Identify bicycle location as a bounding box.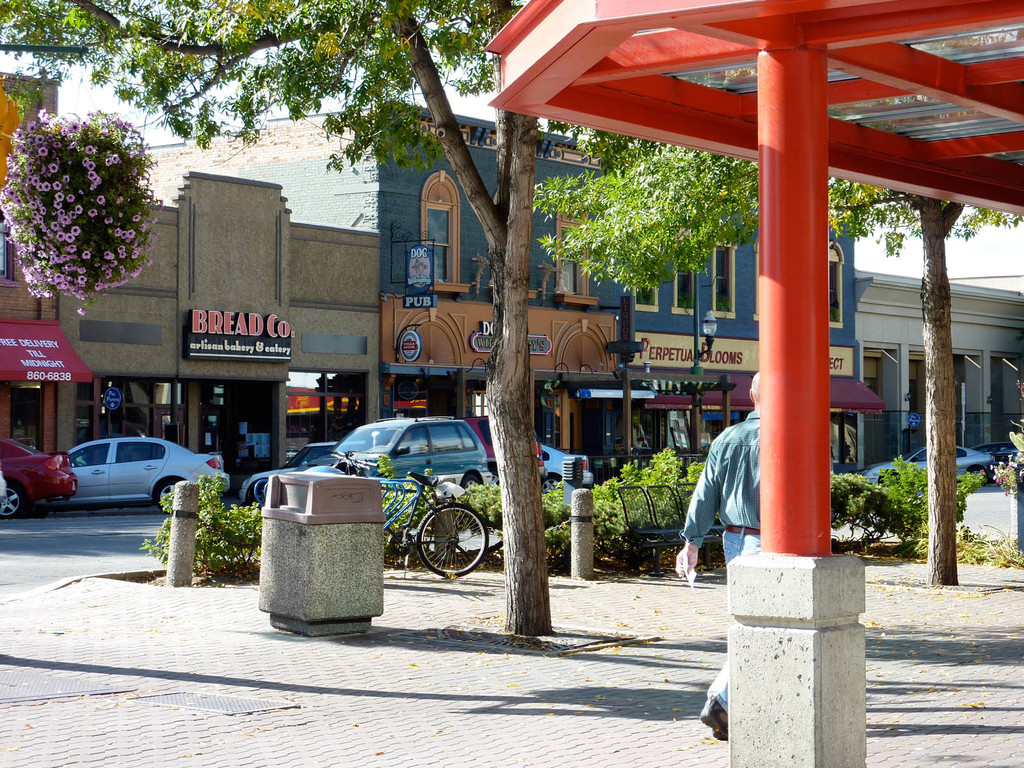
326:450:492:576.
